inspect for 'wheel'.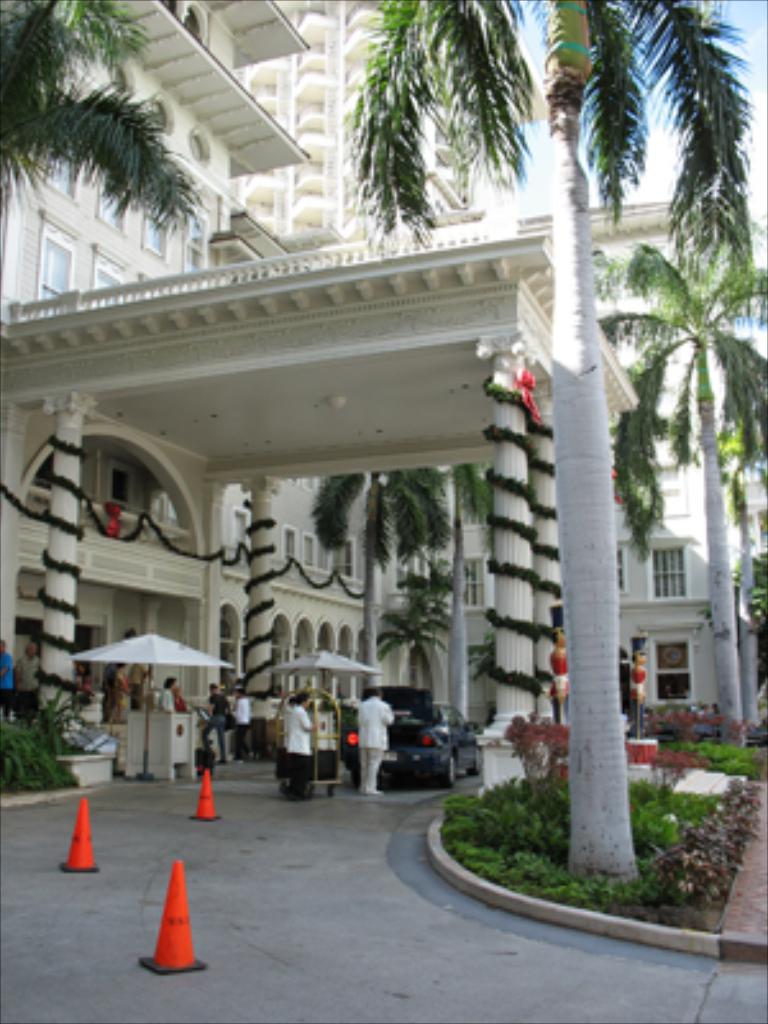
Inspection: select_region(351, 768, 361, 788).
